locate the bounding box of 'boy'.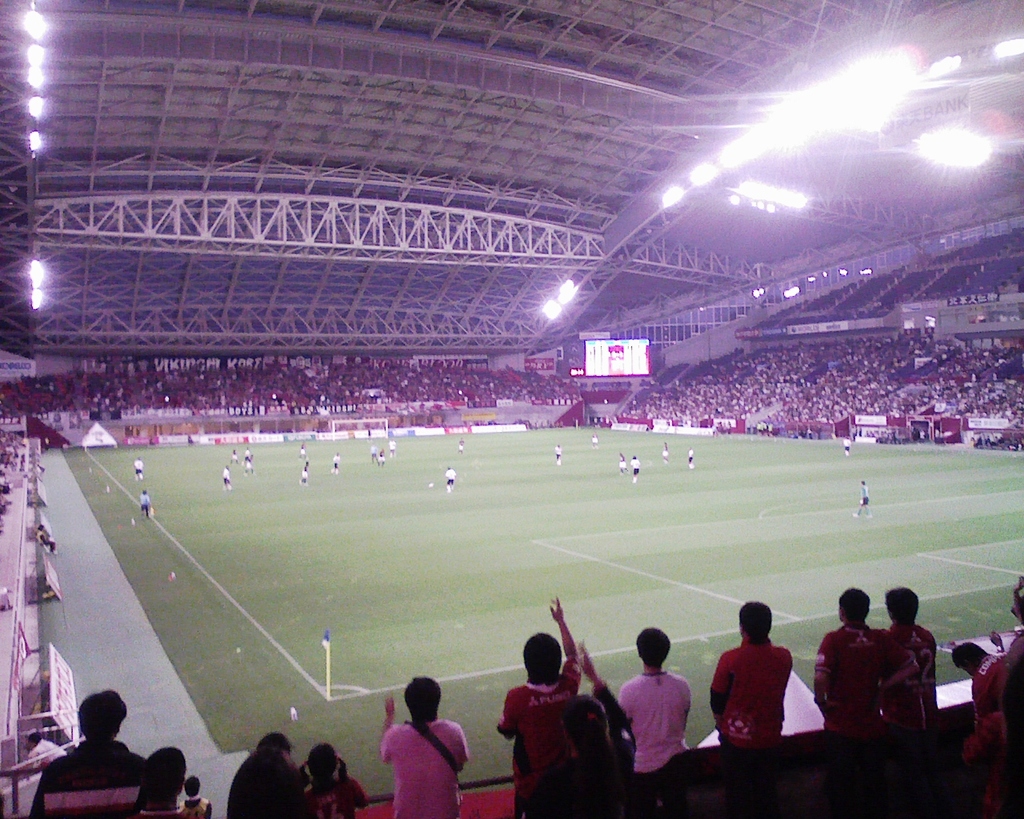
Bounding box: bbox=(606, 629, 695, 795).
